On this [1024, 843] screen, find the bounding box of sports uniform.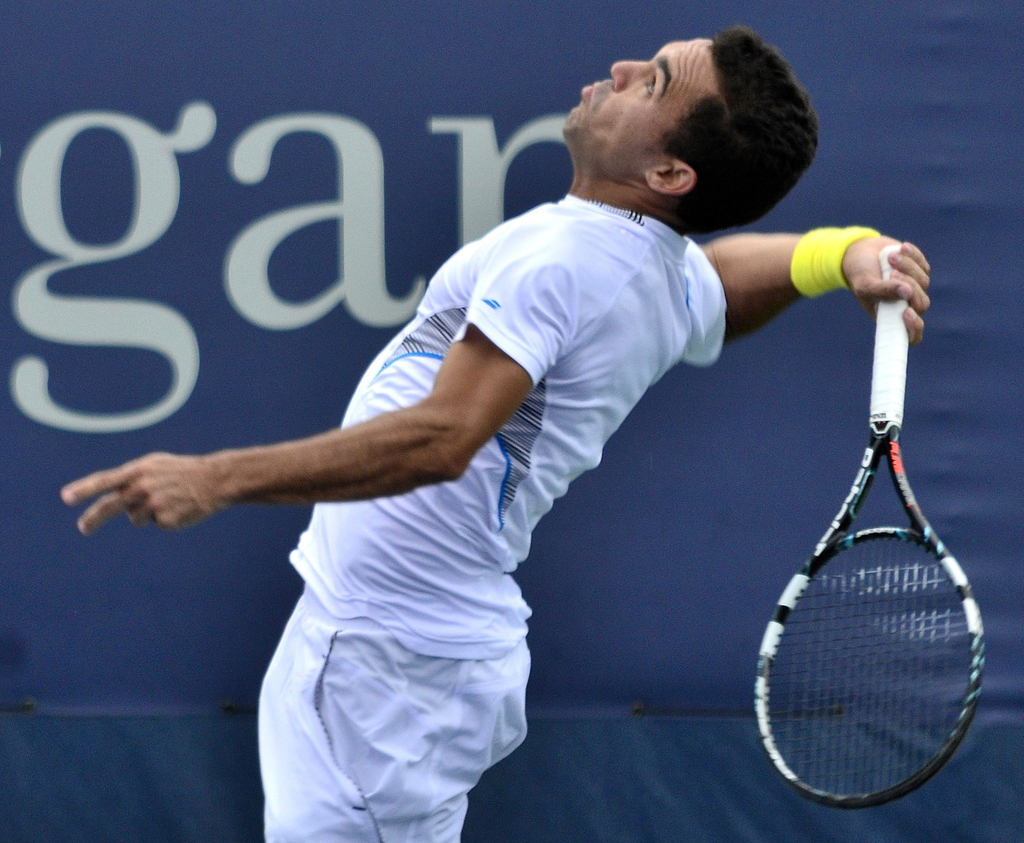
Bounding box: <box>188,75,866,837</box>.
